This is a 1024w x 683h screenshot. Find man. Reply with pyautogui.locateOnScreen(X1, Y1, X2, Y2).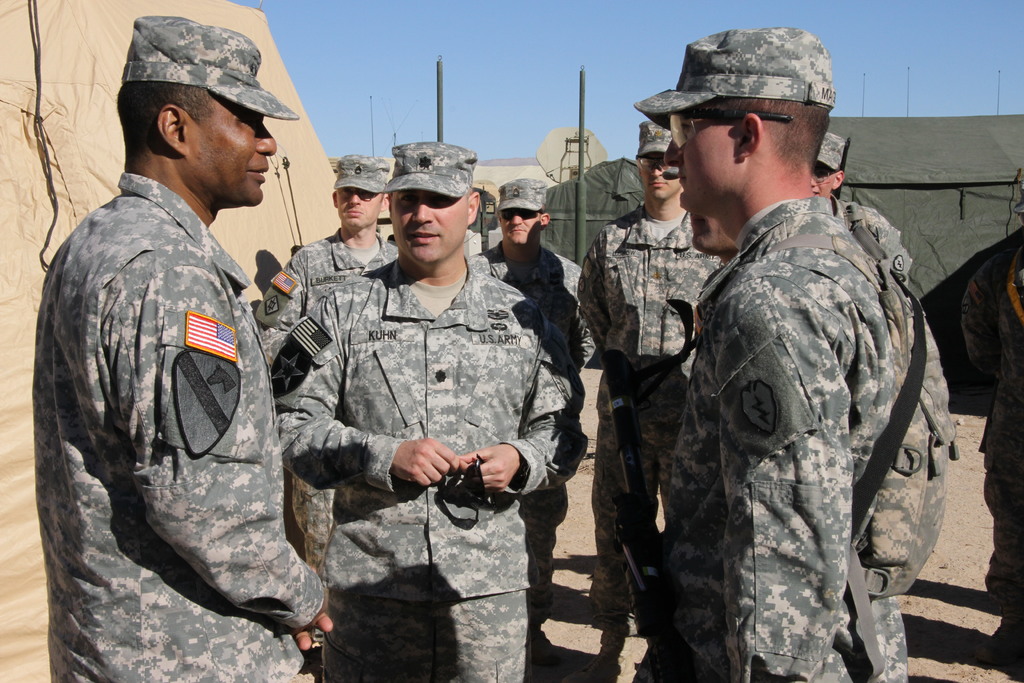
pyautogui.locateOnScreen(574, 118, 724, 654).
